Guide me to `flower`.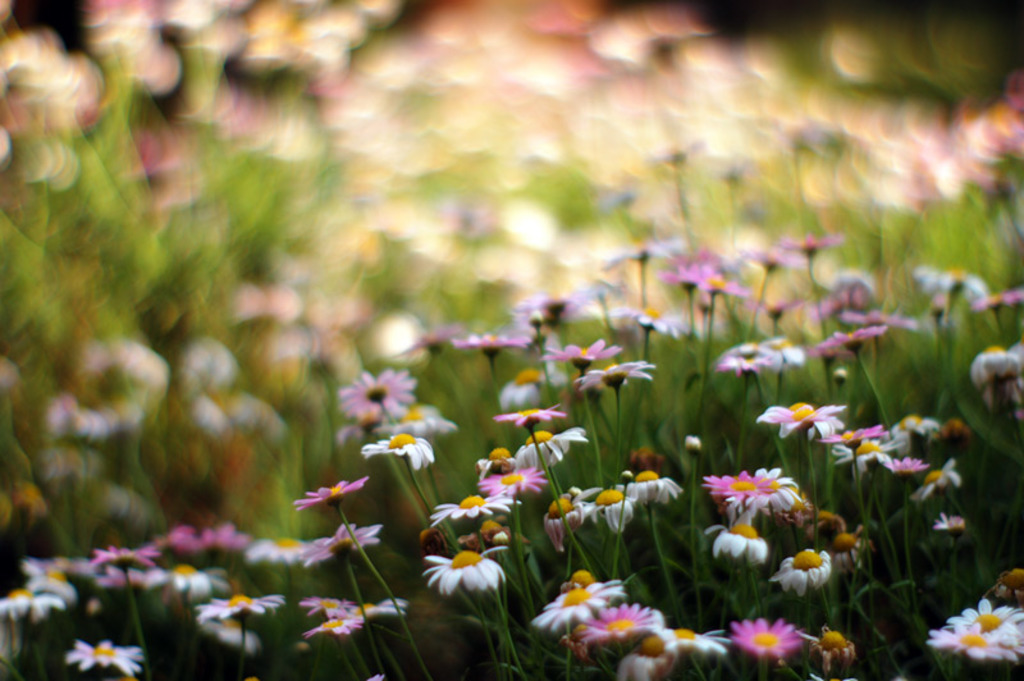
Guidance: pyautogui.locateOnScreen(781, 233, 844, 261).
